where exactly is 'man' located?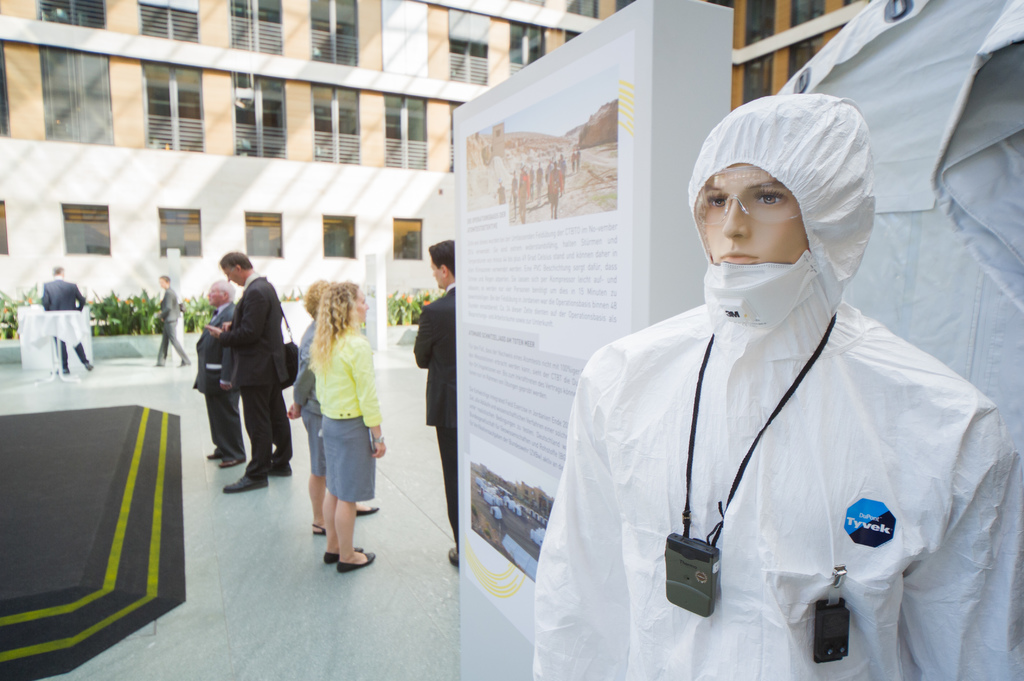
Its bounding box is bbox=[191, 277, 246, 470].
